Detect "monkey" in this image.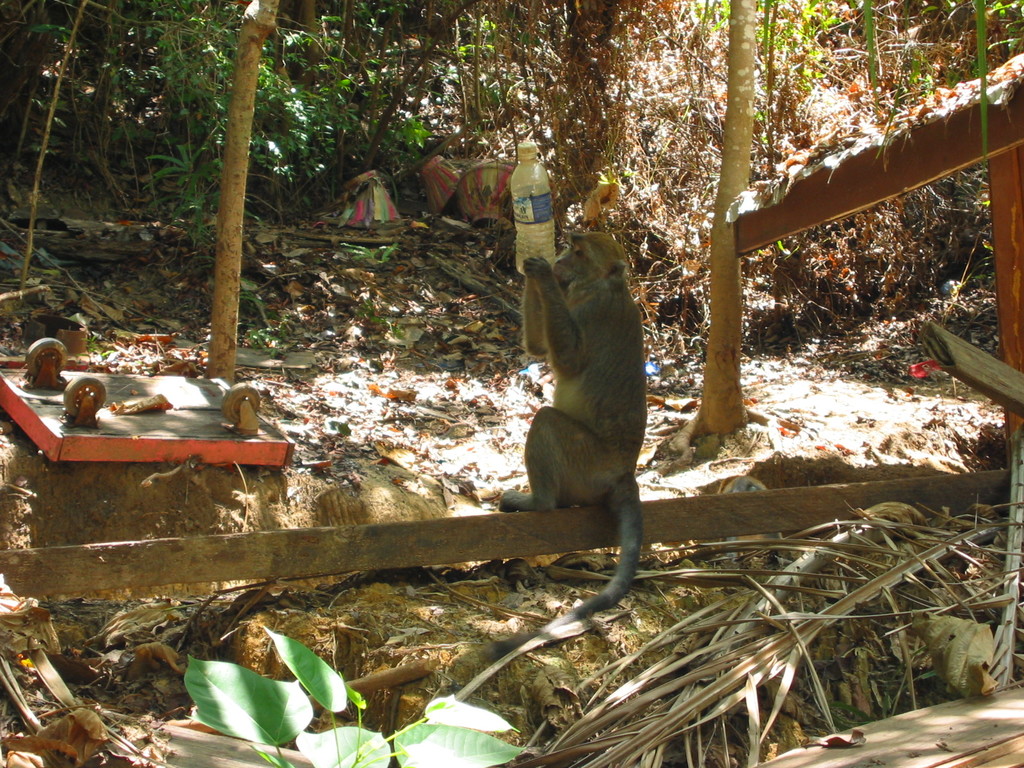
Detection: (left=495, top=209, right=658, bottom=634).
